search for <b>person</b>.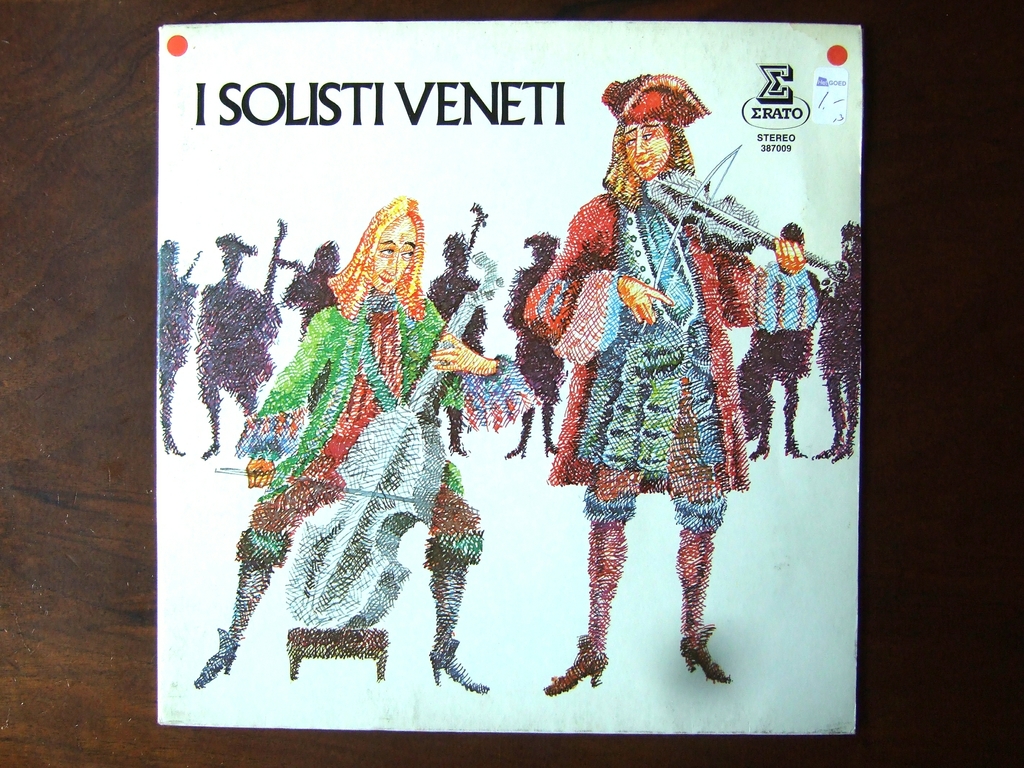
Found at bbox=(747, 221, 822, 456).
